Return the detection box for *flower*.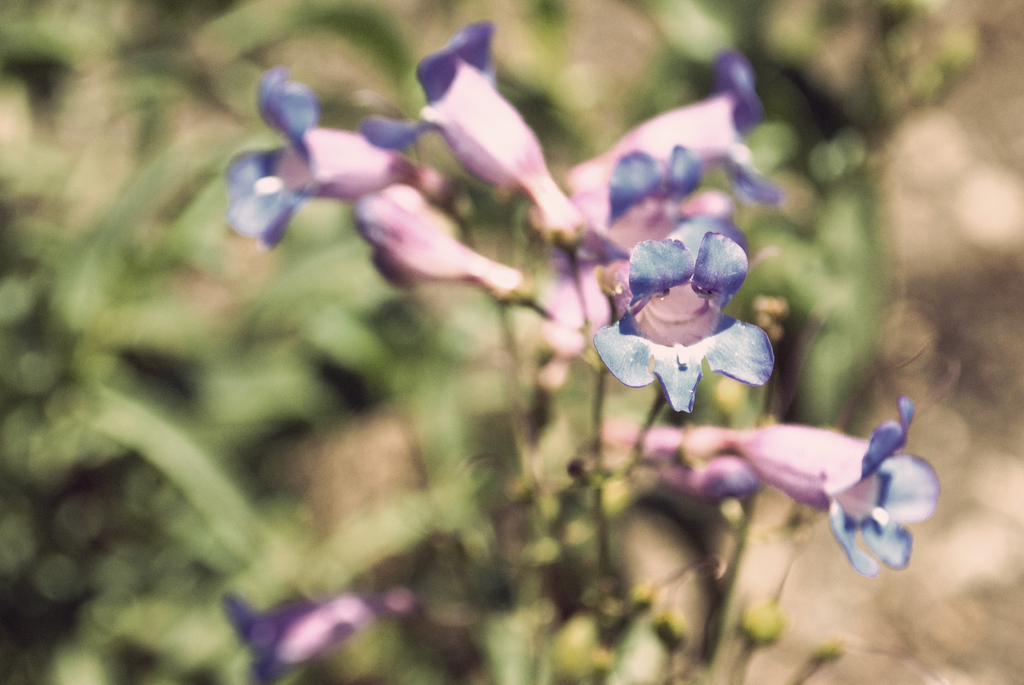
(x1=689, y1=395, x2=939, y2=581).
